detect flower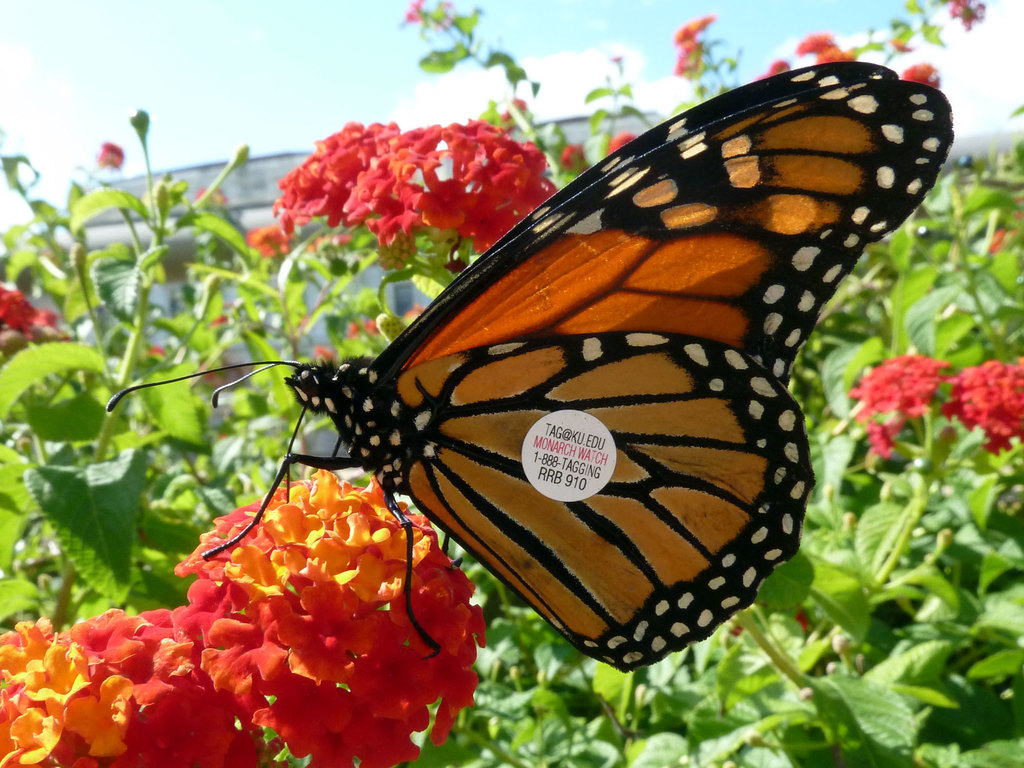
locate(561, 143, 585, 170)
